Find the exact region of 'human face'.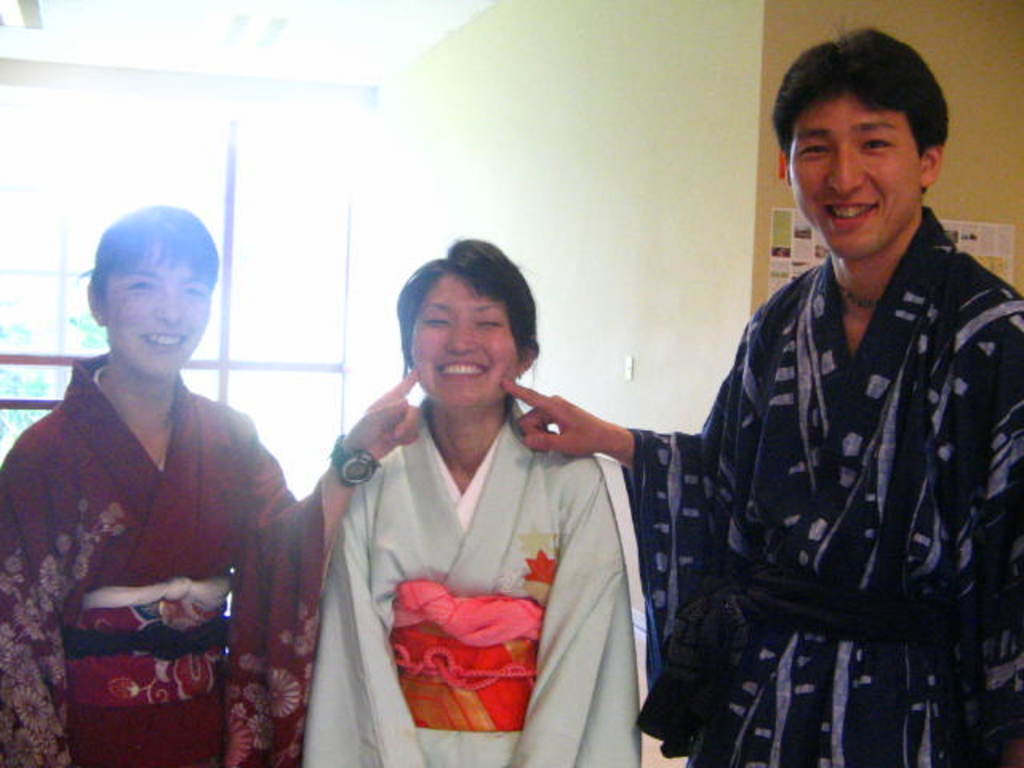
Exact region: <region>106, 243, 210, 376</region>.
